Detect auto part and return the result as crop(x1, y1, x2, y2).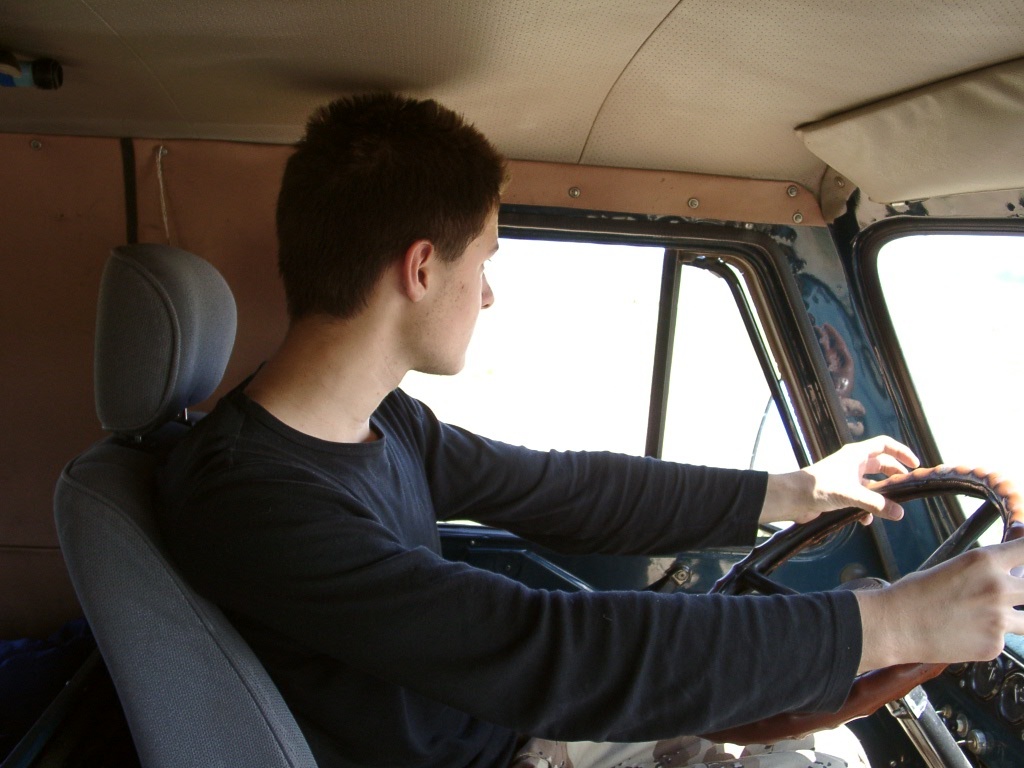
crop(88, 211, 230, 471).
